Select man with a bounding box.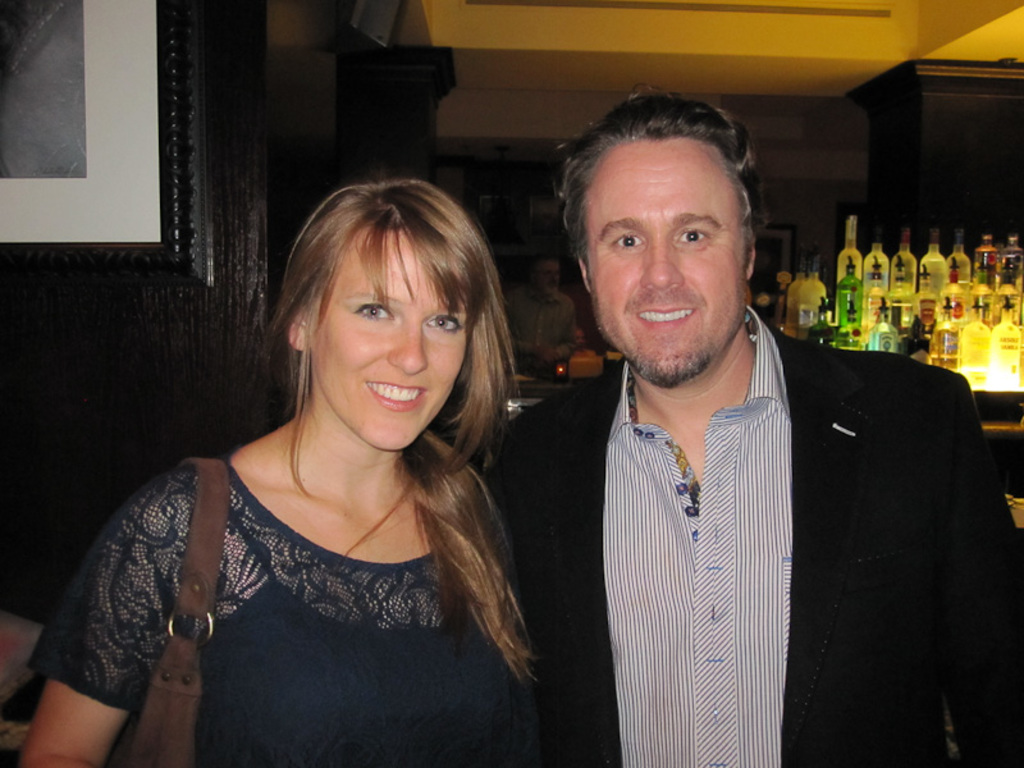
box(516, 114, 989, 767).
